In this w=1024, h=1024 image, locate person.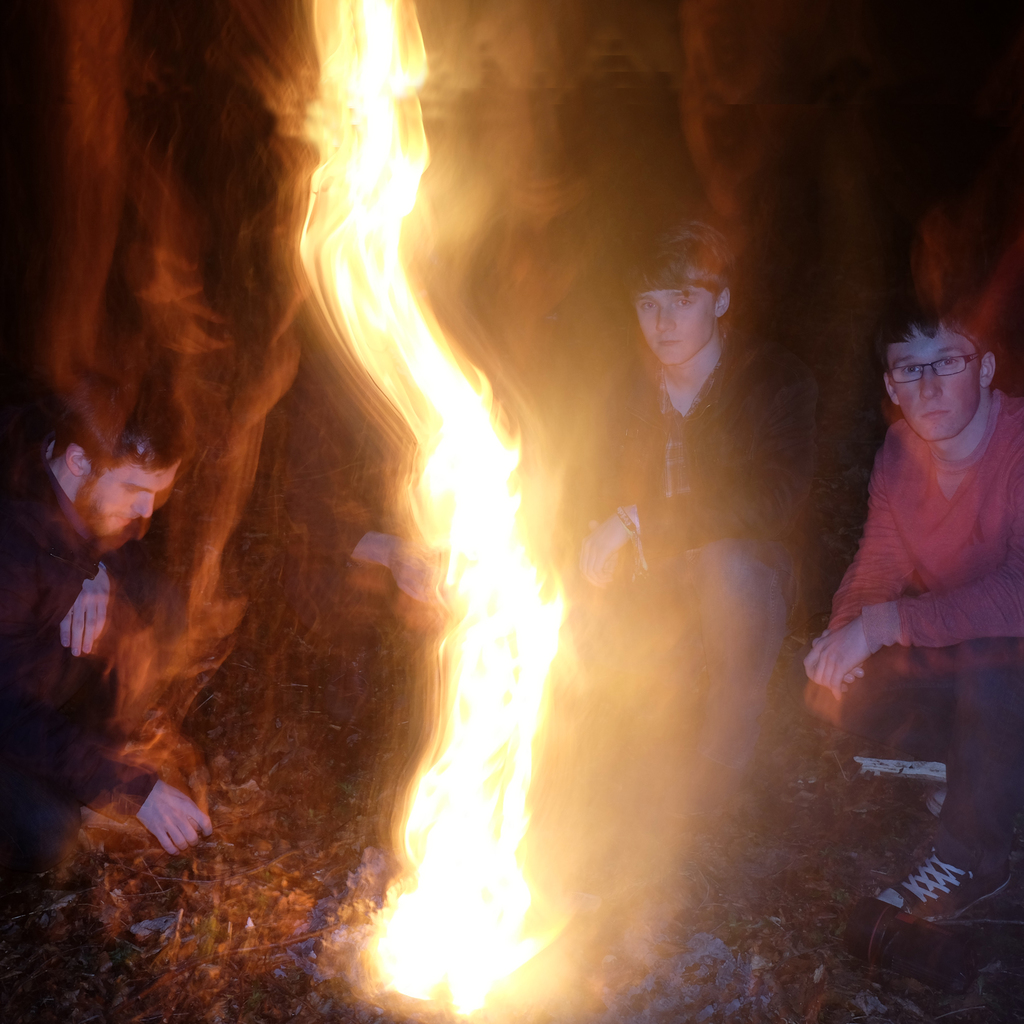
Bounding box: (x1=822, y1=262, x2=1013, y2=845).
